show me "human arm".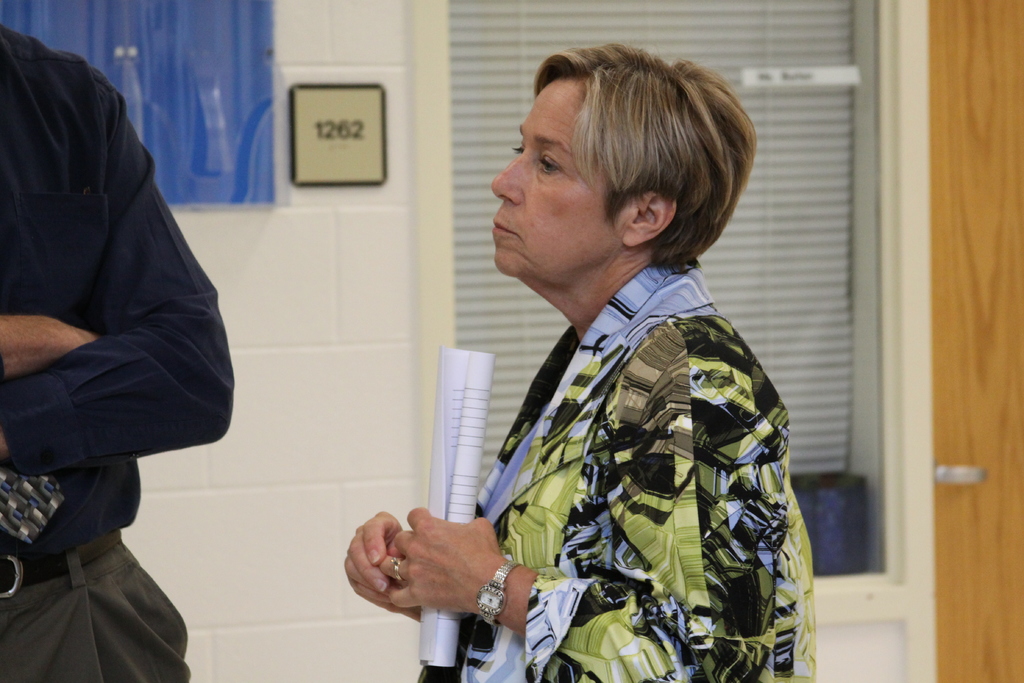
"human arm" is here: 0:309:102:384.
